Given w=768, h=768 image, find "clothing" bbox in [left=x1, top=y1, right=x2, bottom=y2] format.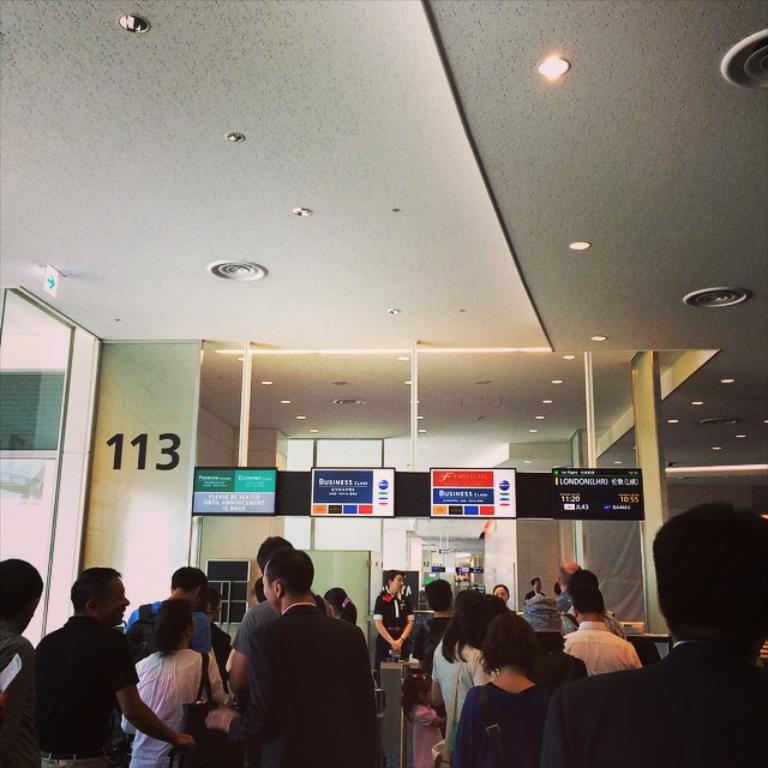
[left=146, top=635, right=208, bottom=750].
